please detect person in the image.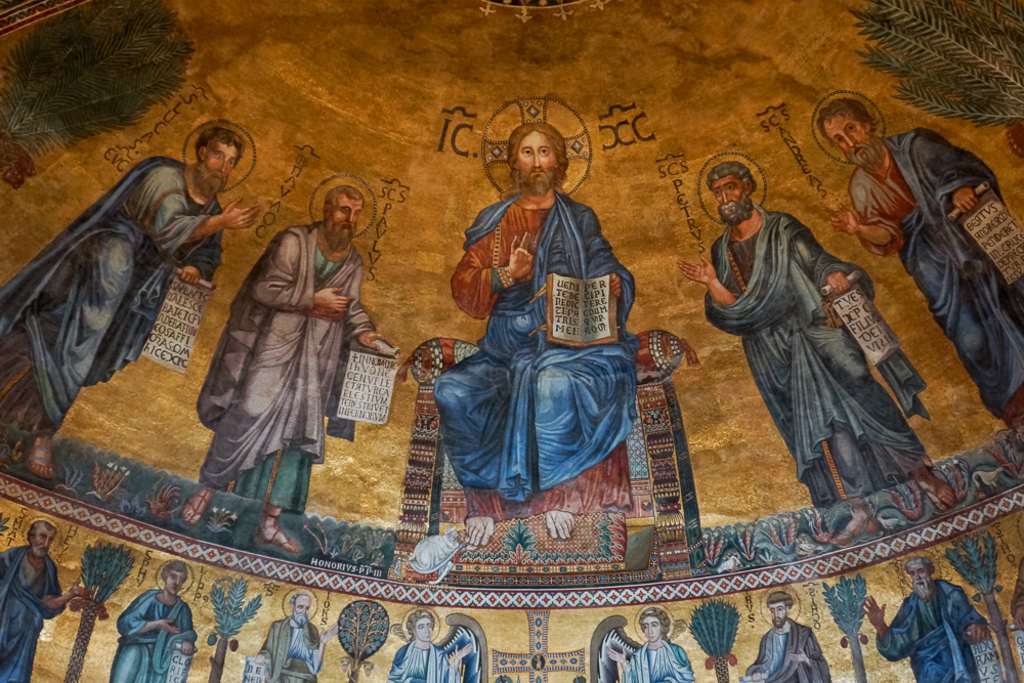
[left=852, top=548, right=992, bottom=682].
